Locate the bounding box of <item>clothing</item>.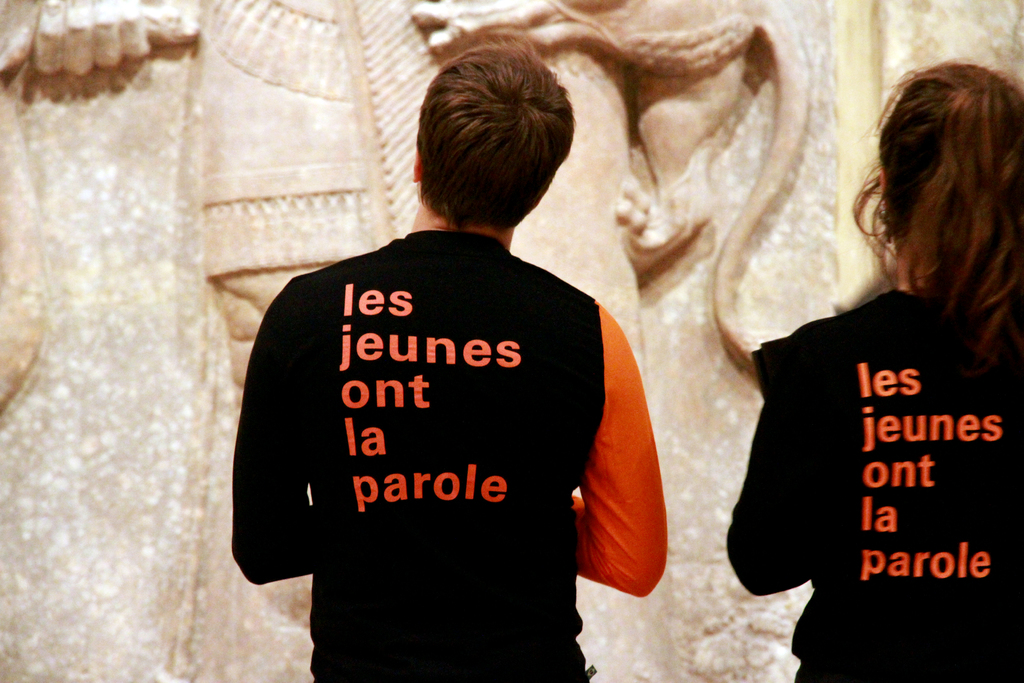
Bounding box: region(246, 202, 644, 645).
